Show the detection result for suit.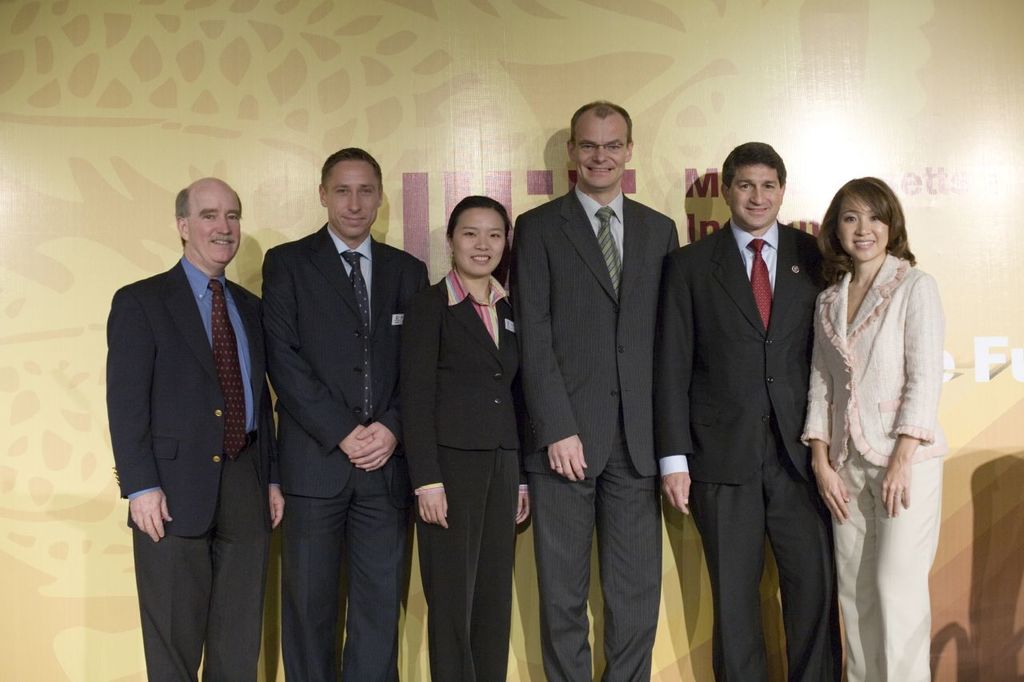
(x1=661, y1=213, x2=834, y2=681).
